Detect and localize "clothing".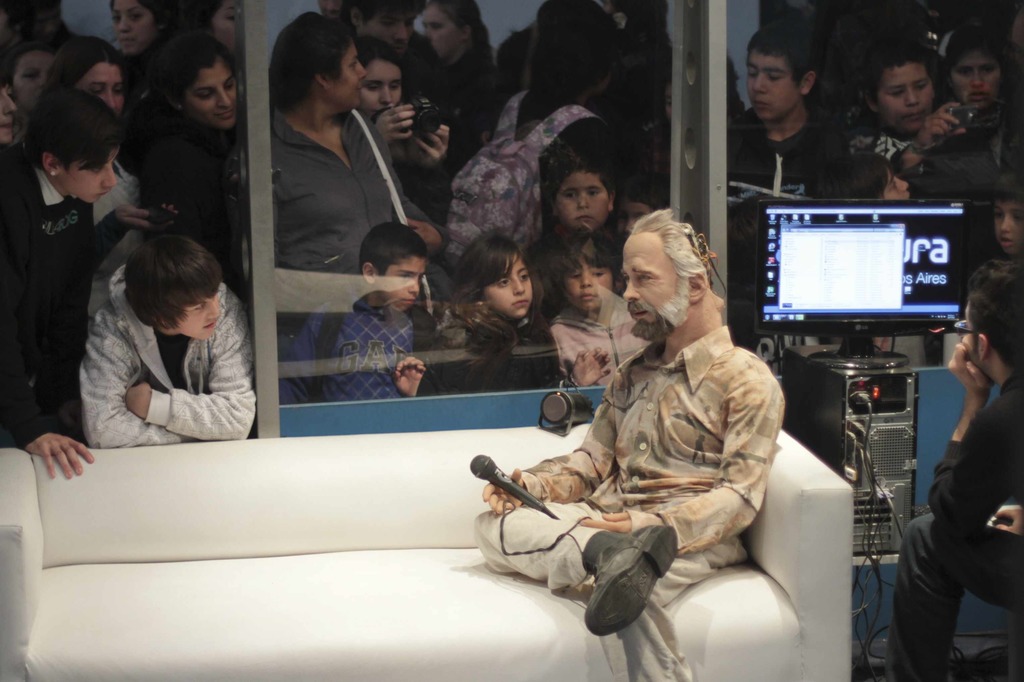
Localized at box(78, 264, 262, 448).
